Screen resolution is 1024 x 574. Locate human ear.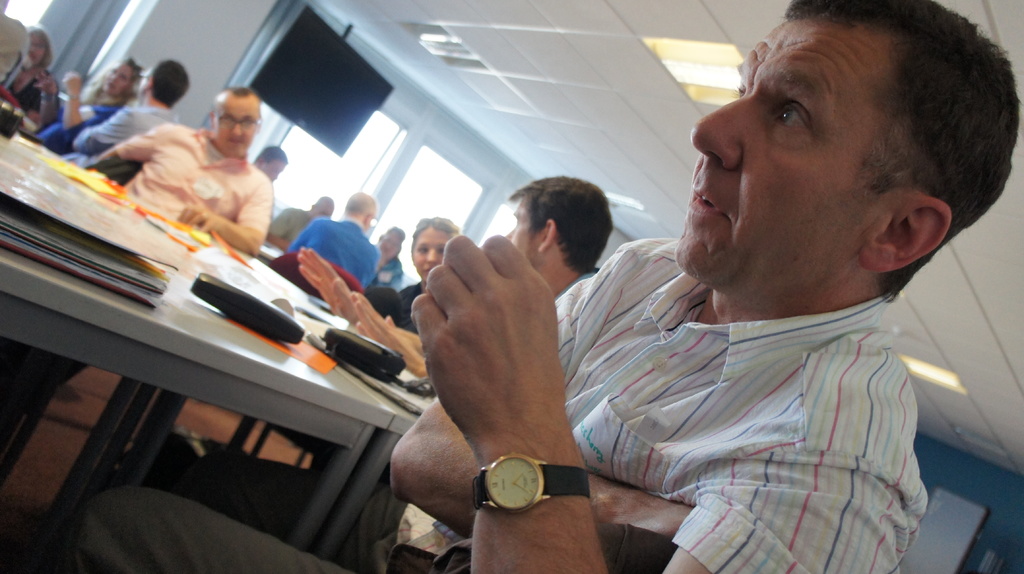
x1=854 y1=188 x2=955 y2=276.
